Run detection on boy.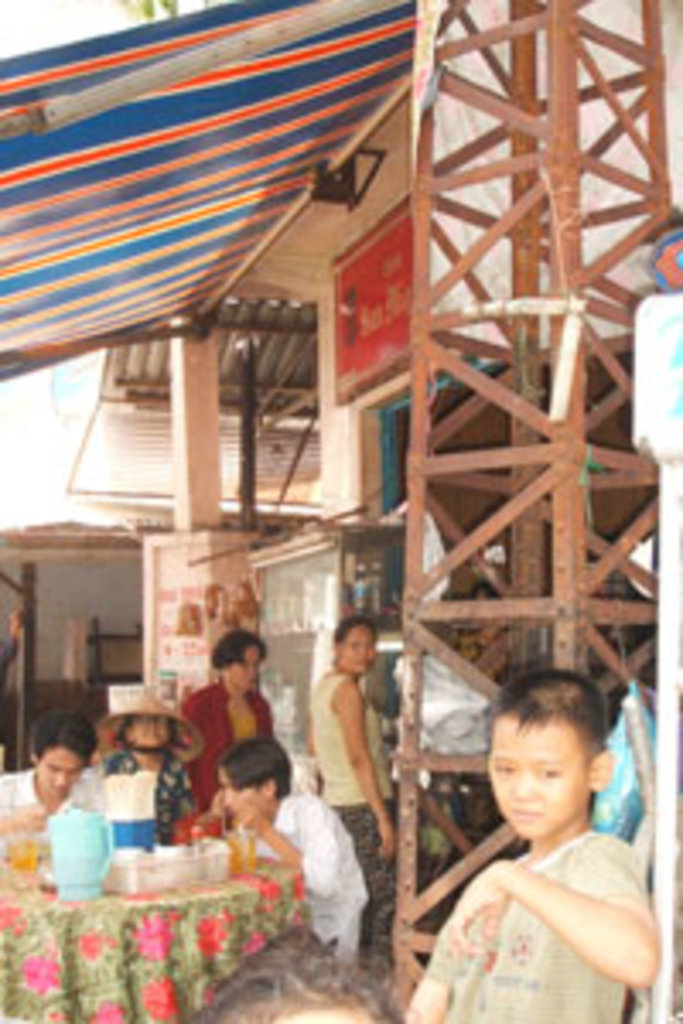
Result: select_region(444, 652, 649, 1000).
